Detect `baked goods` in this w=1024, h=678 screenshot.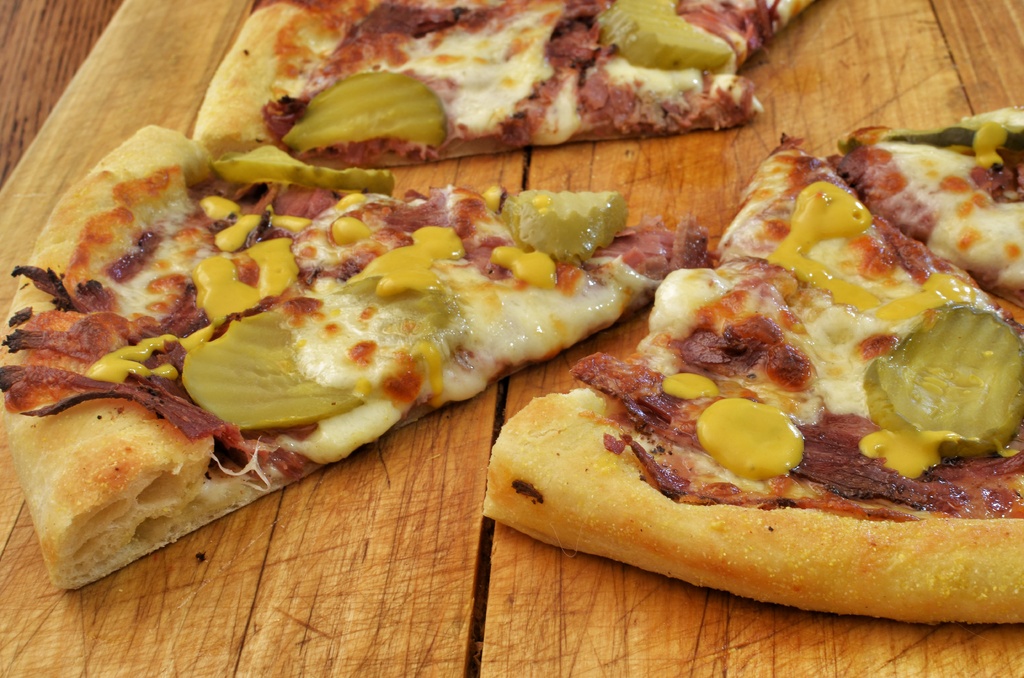
Detection: locate(190, 0, 819, 172).
